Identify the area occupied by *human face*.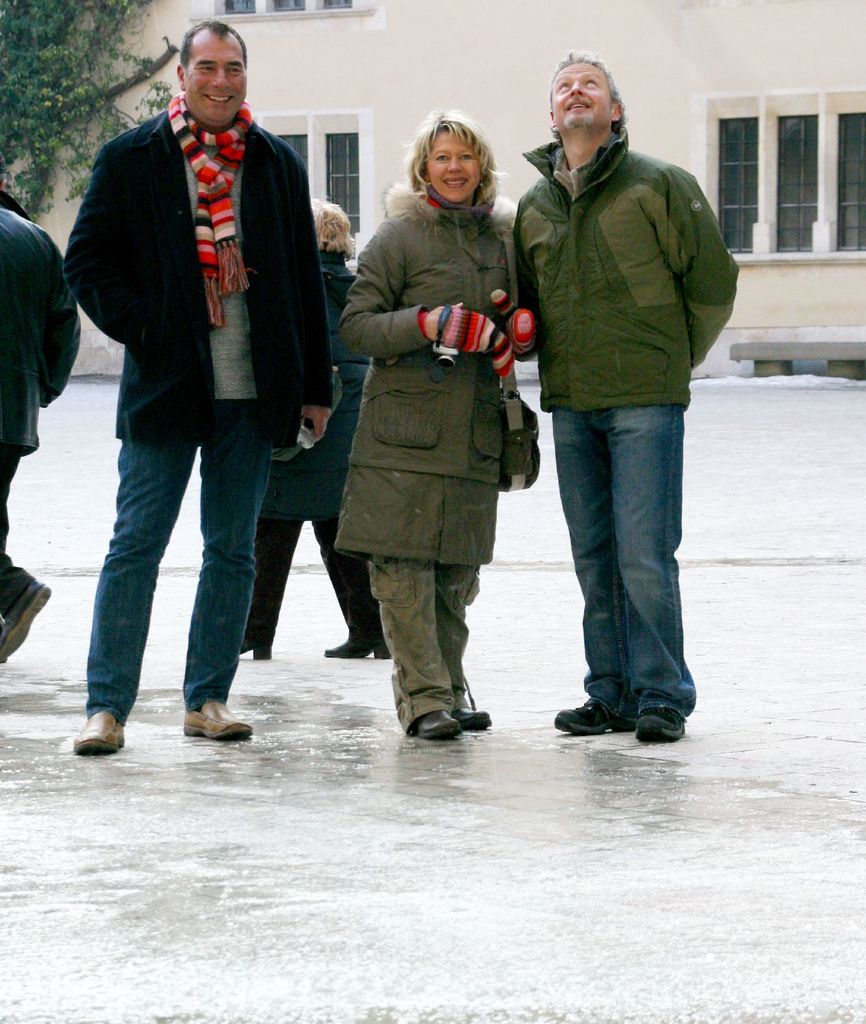
Area: box(420, 130, 479, 204).
